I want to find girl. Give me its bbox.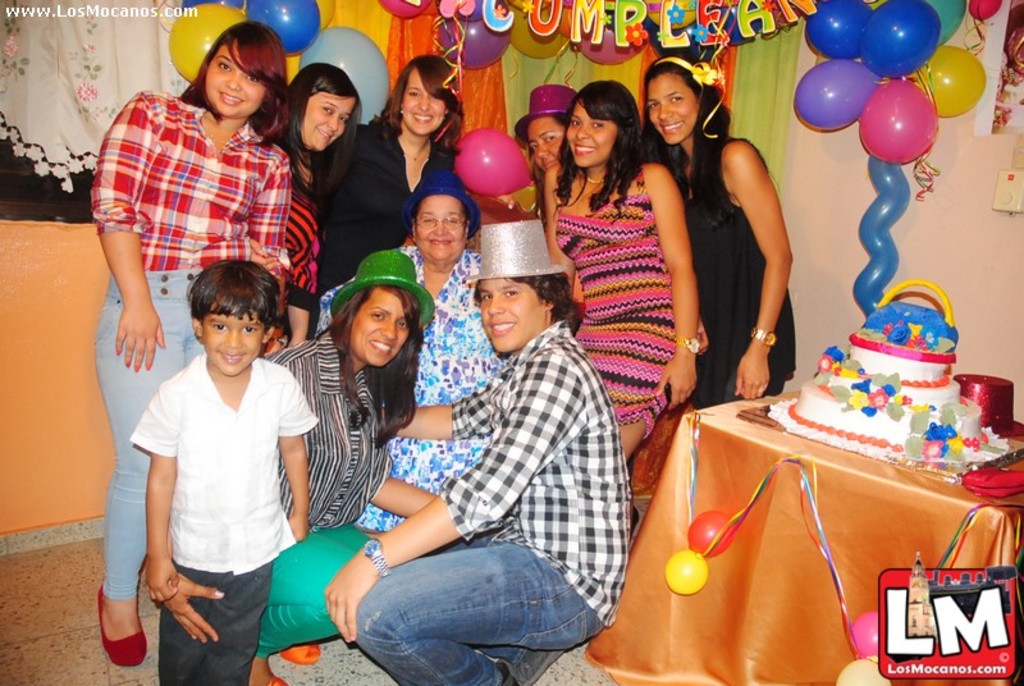
BBox(88, 18, 298, 667).
